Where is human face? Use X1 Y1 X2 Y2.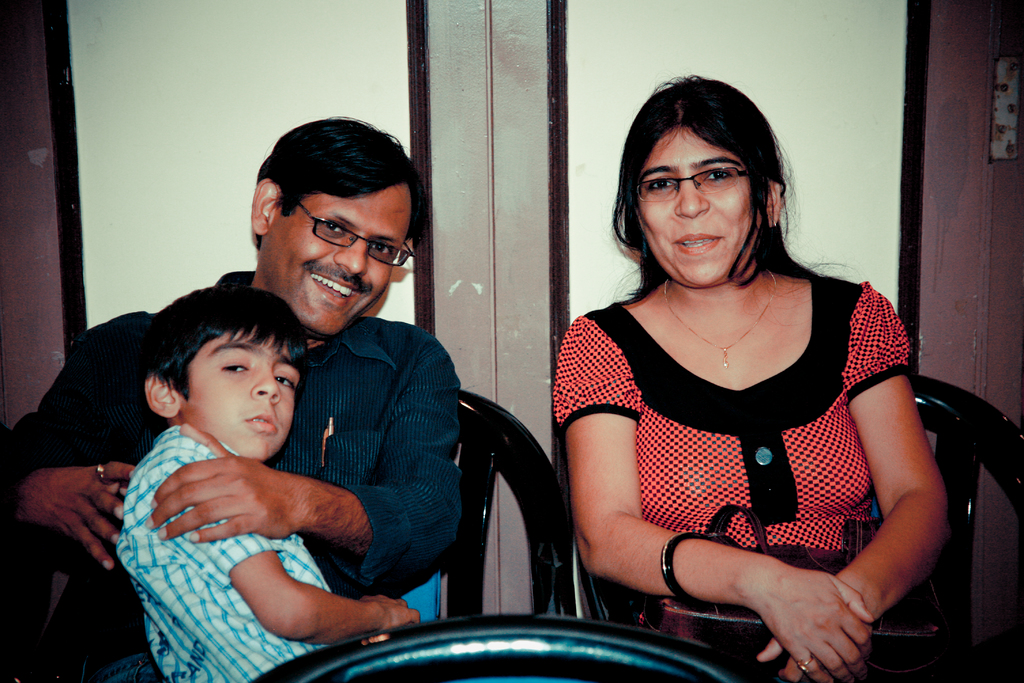
272 179 411 340.
